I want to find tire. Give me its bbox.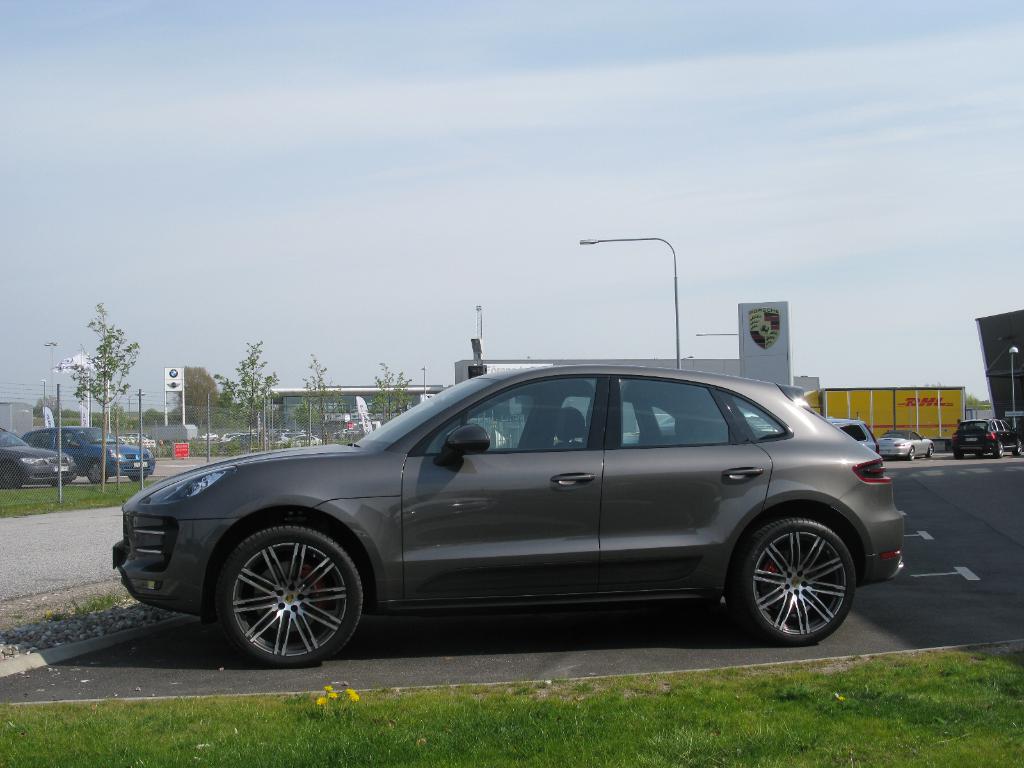
{"left": 996, "top": 440, "right": 1003, "bottom": 455}.
